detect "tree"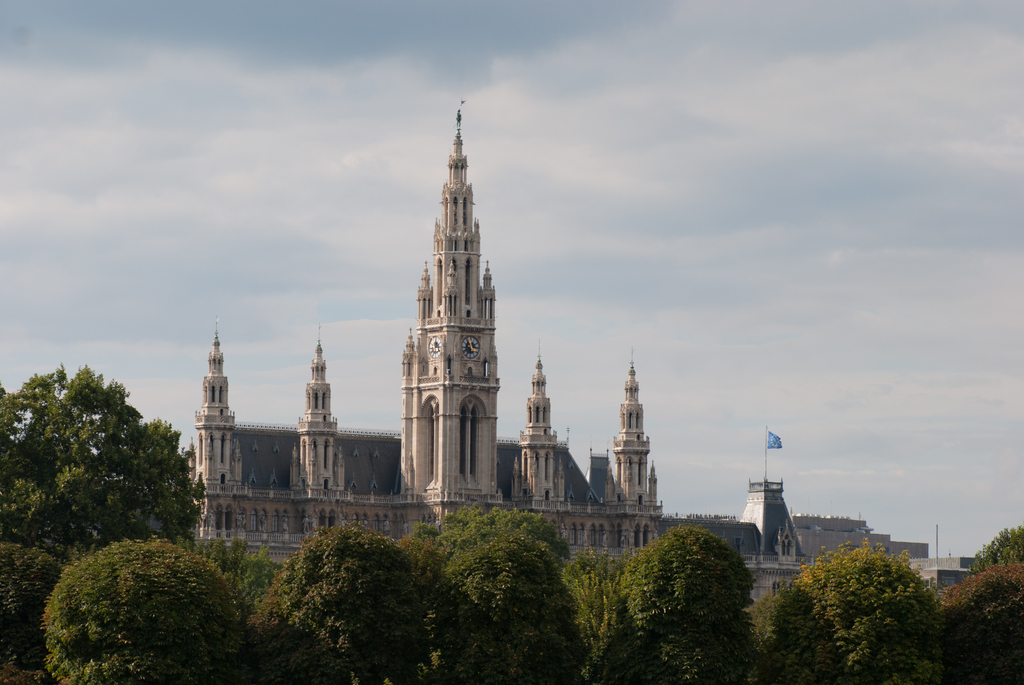
bbox=[44, 537, 237, 684]
